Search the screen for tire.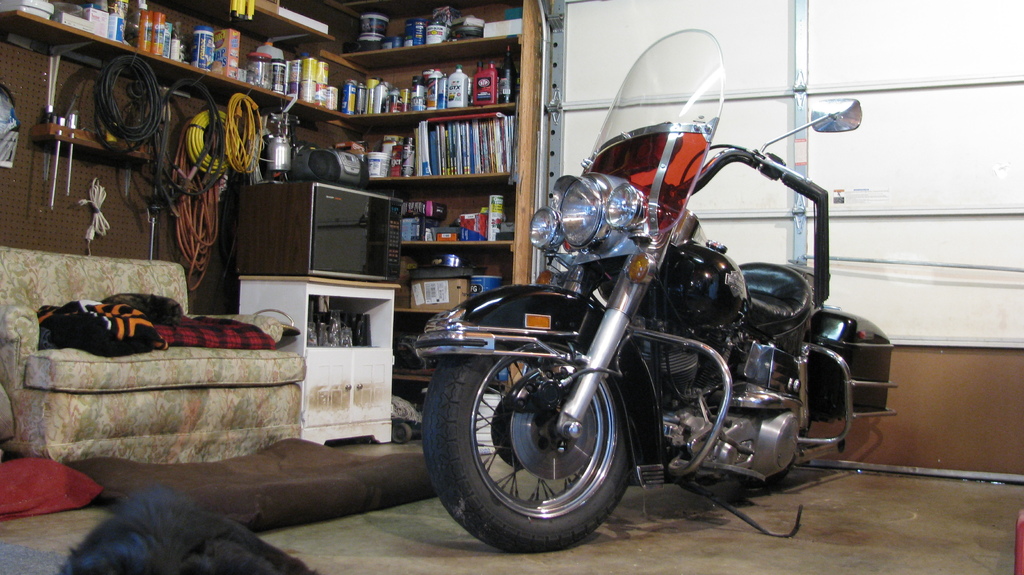
Found at pyautogui.locateOnScreen(435, 320, 638, 545).
